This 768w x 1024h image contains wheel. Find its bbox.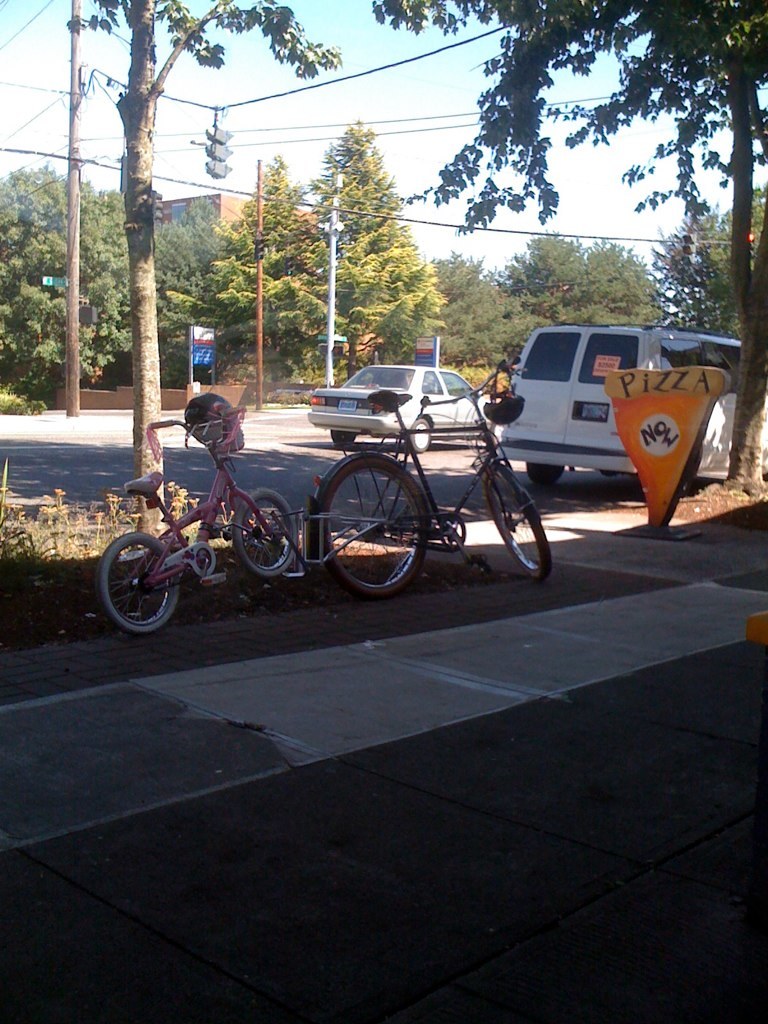
528:464:567:487.
